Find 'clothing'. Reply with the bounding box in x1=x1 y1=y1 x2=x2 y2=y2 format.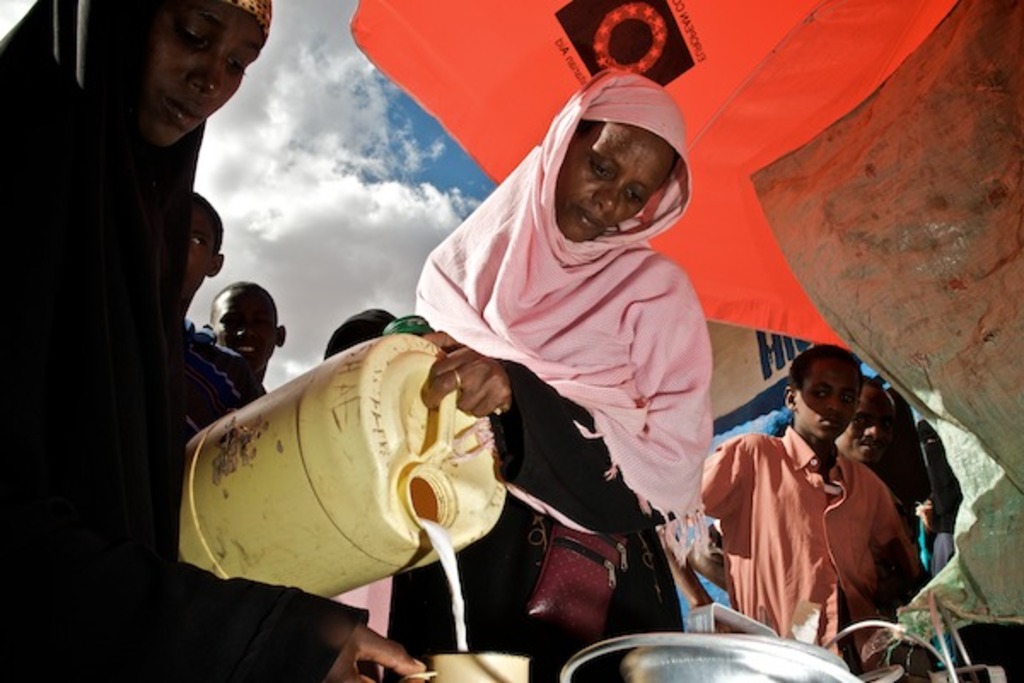
x1=379 y1=67 x2=710 y2=681.
